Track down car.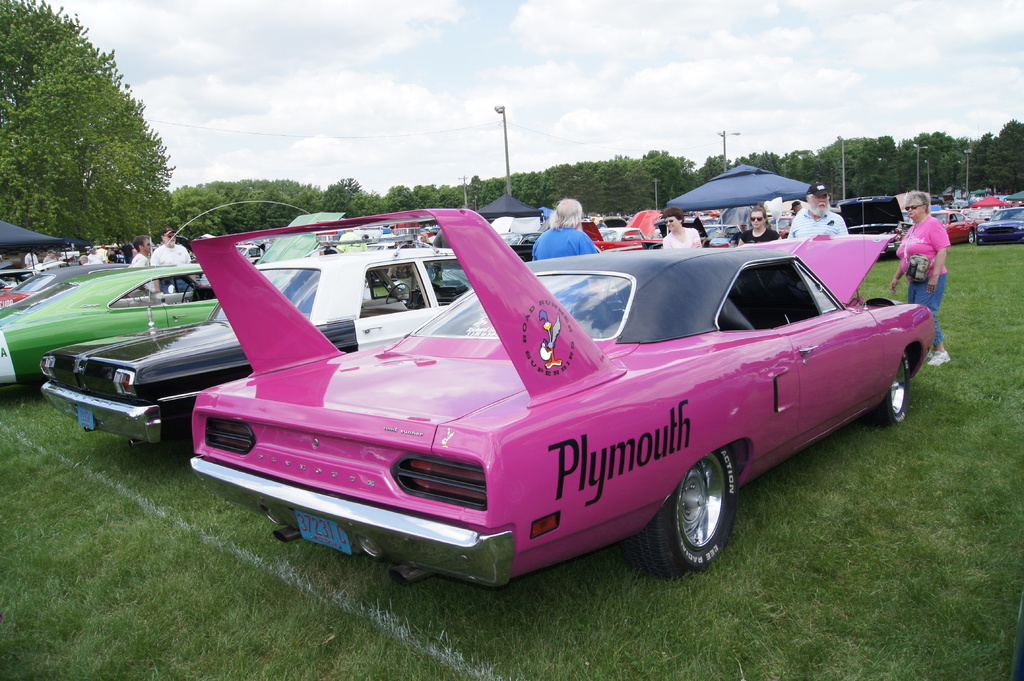
Tracked to [left=0, top=209, right=381, bottom=397].
